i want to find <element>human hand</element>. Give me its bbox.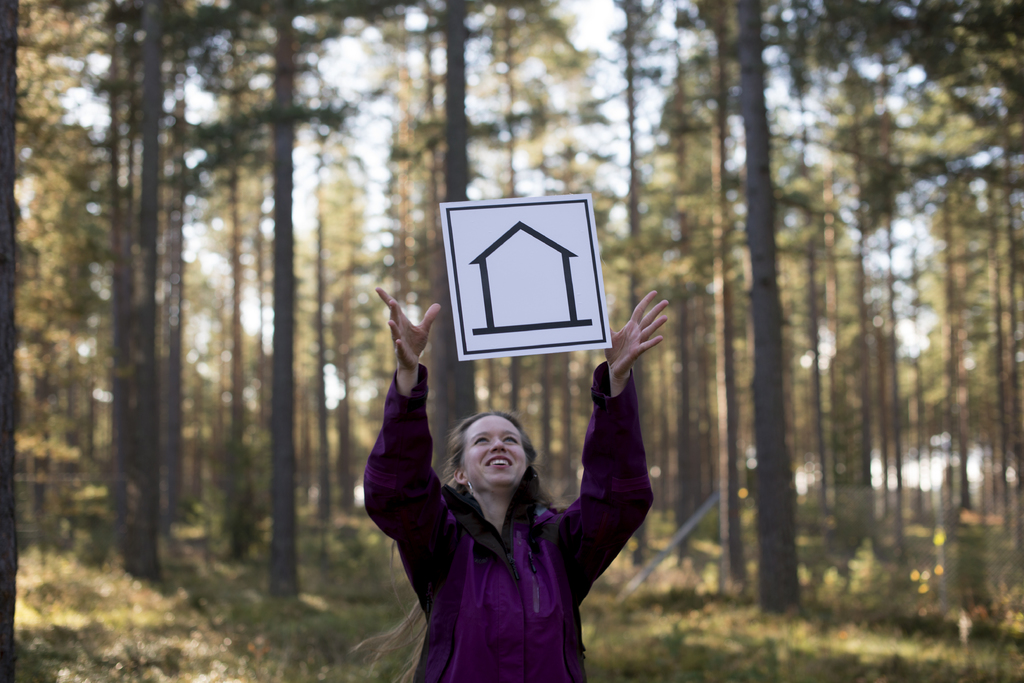
609:297:678:405.
